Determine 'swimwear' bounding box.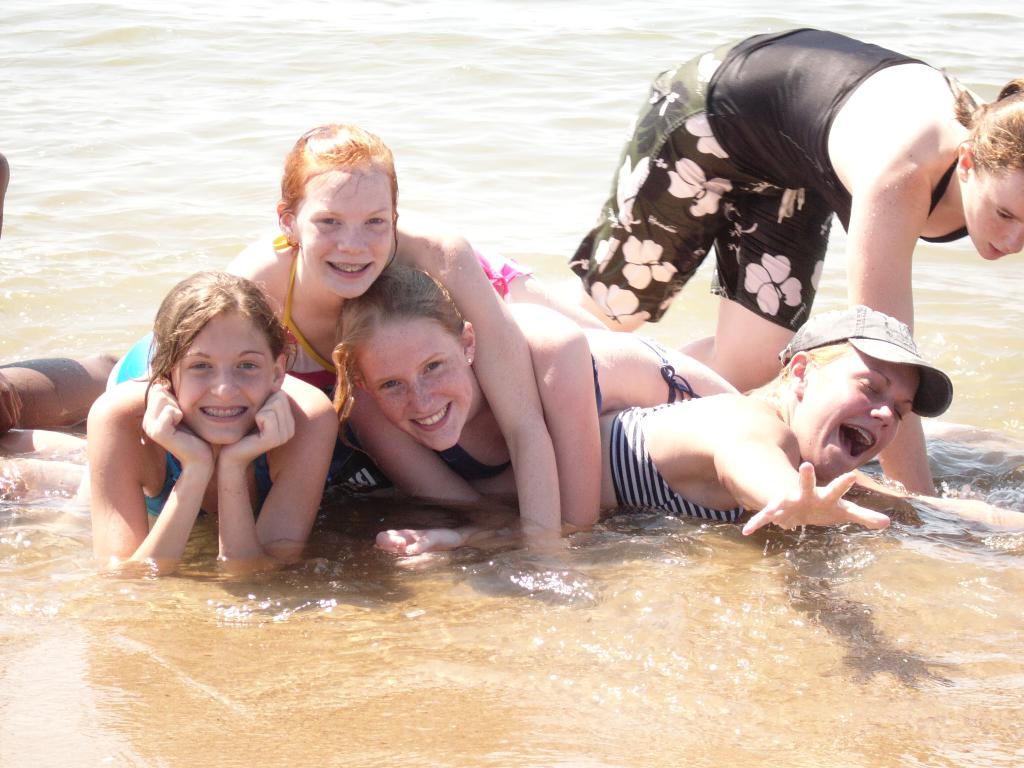
Determined: [477,252,532,299].
